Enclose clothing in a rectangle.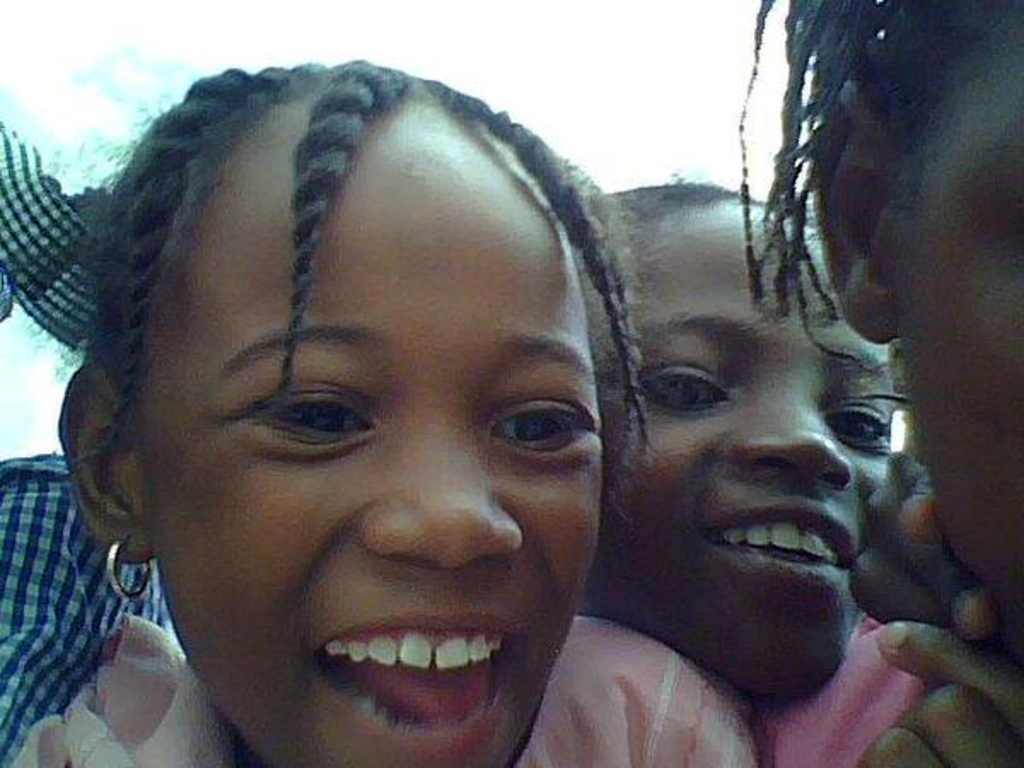
left=56, top=613, right=753, bottom=766.
